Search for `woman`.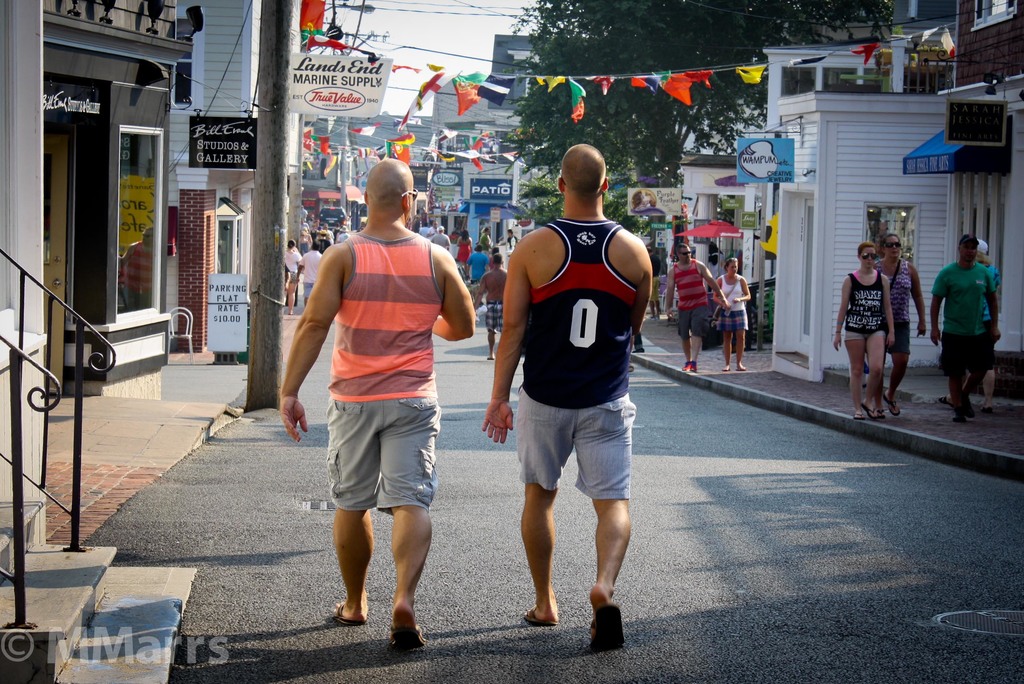
Found at (335,225,350,243).
